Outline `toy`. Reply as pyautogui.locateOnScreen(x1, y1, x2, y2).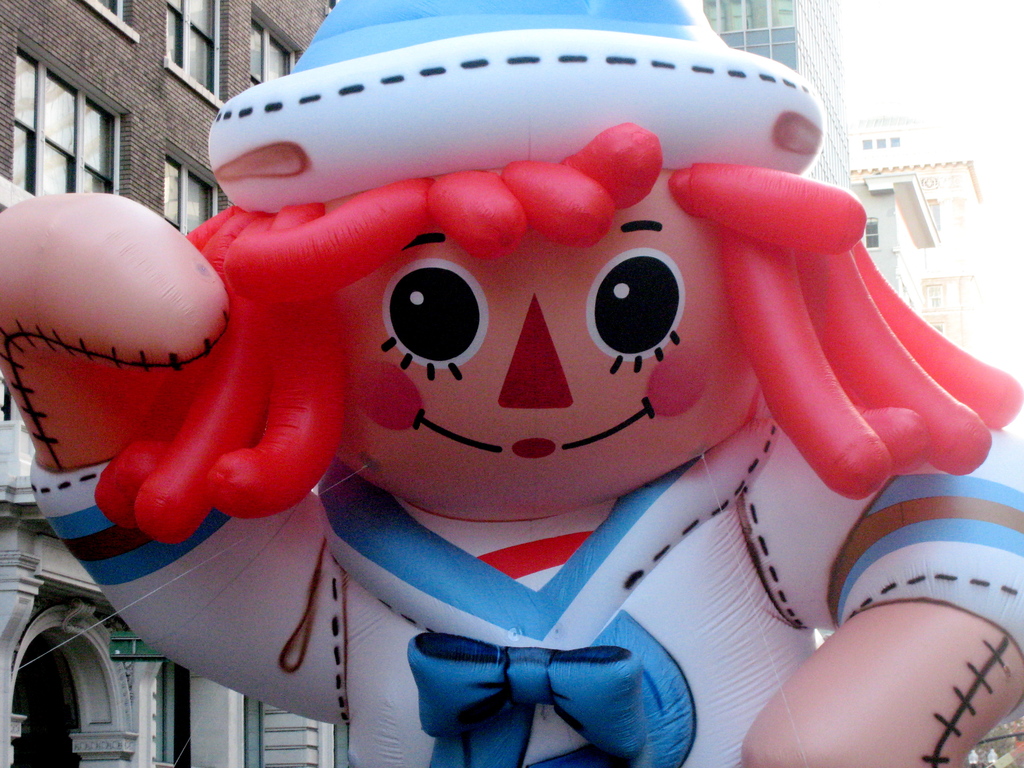
pyautogui.locateOnScreen(0, 0, 1023, 767).
